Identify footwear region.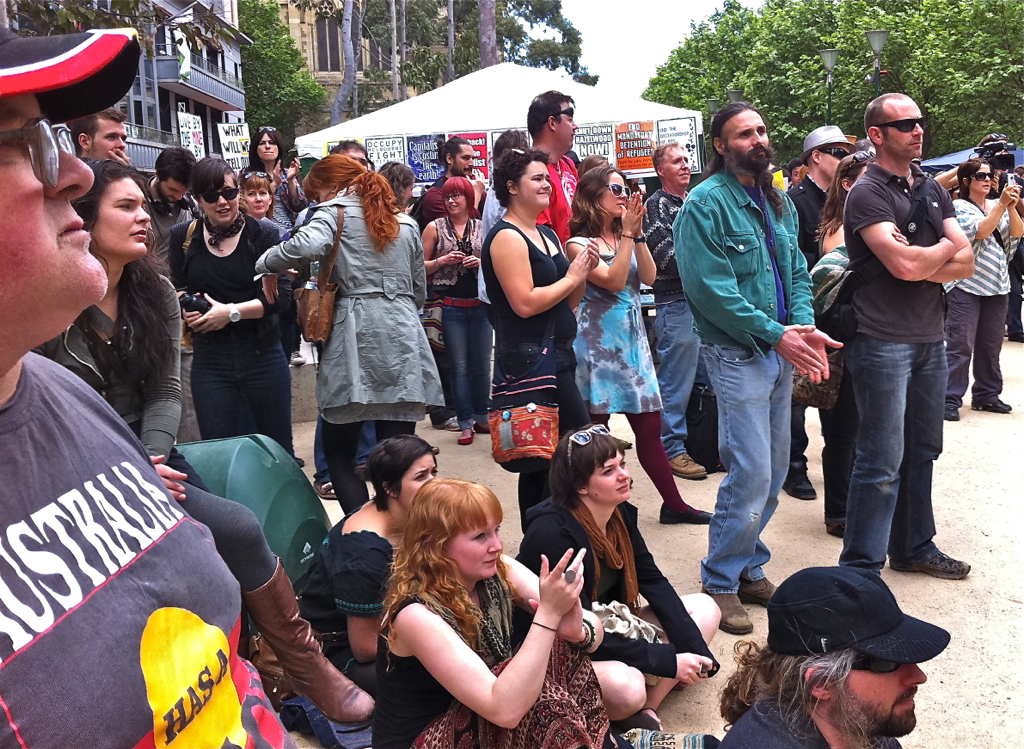
Region: box(698, 590, 757, 635).
